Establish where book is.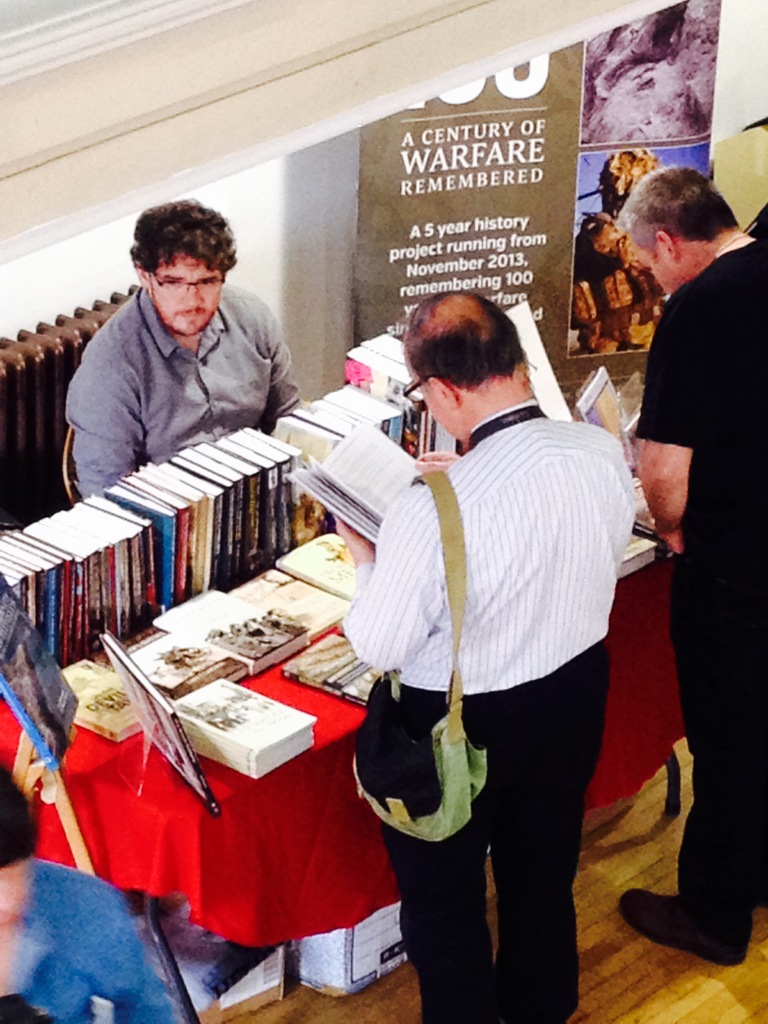
Established at bbox=[172, 676, 321, 781].
